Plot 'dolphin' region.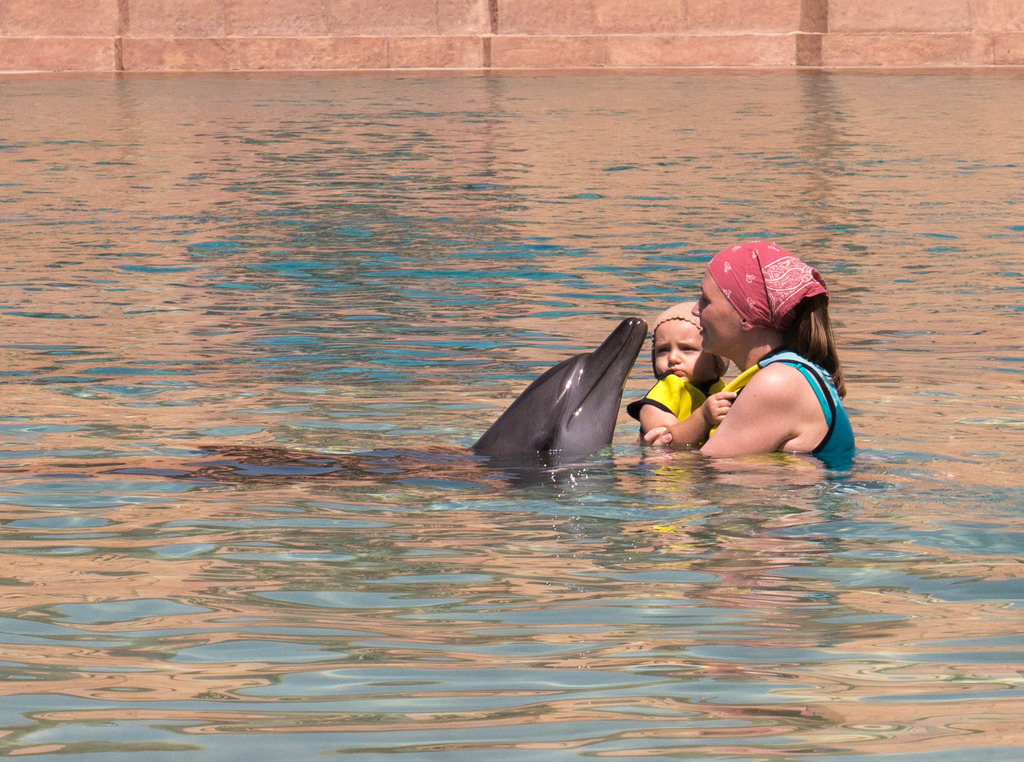
Plotted at (461,316,650,474).
